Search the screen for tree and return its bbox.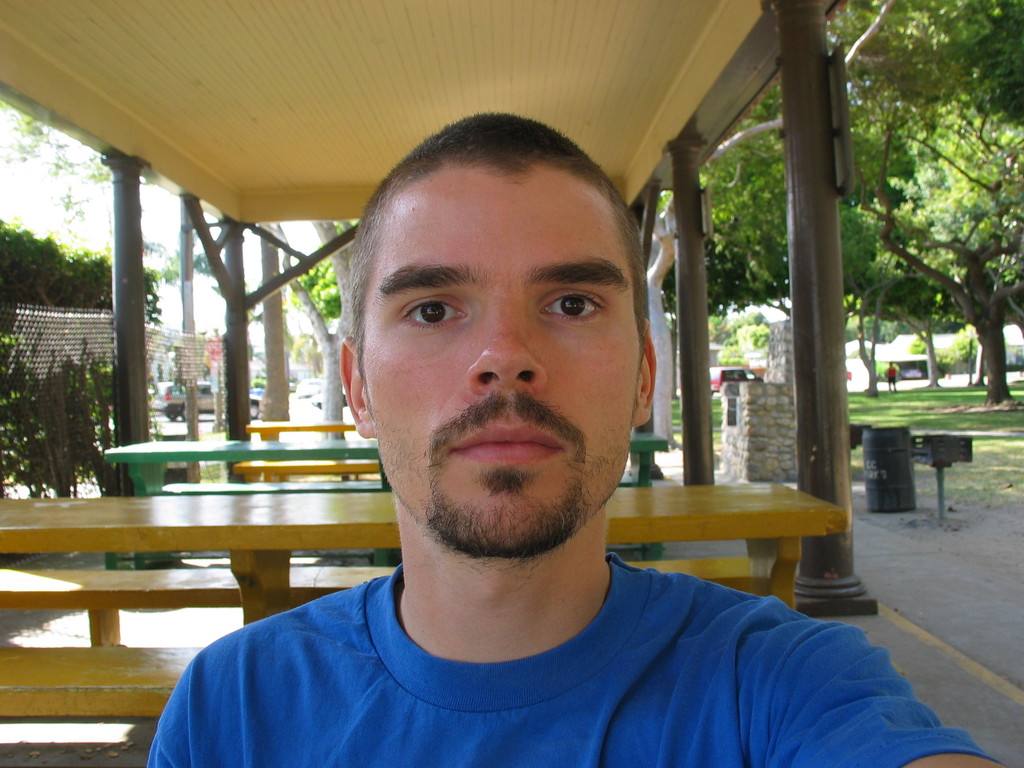
Found: 0/221/169/505.
